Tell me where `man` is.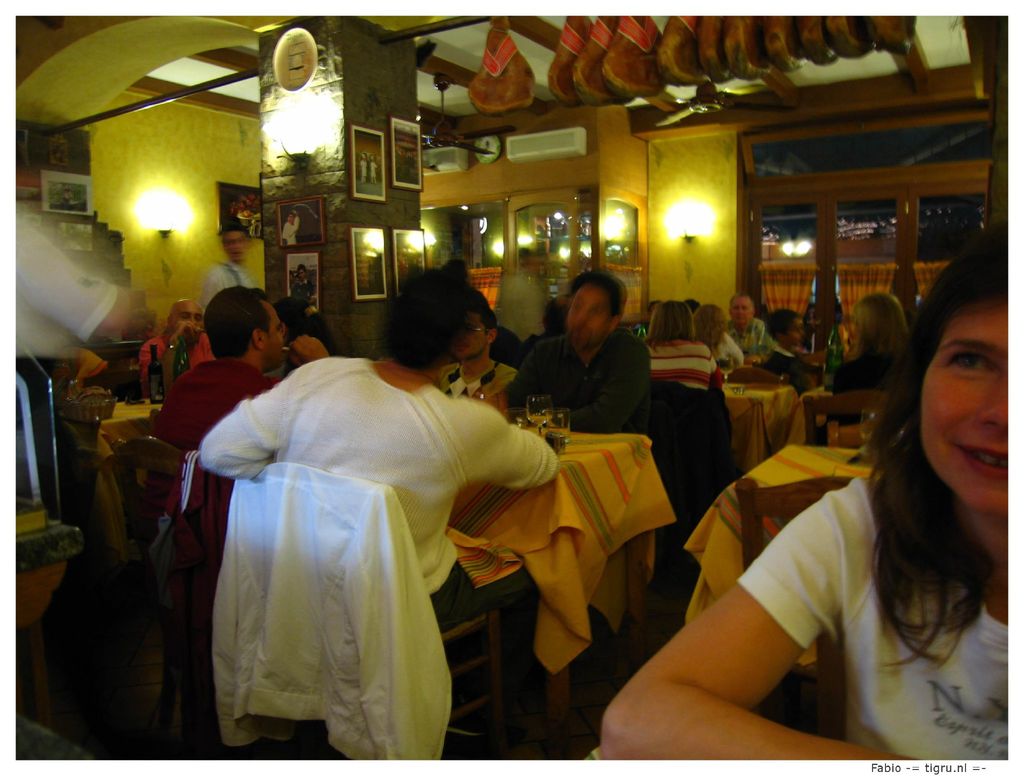
`man` is at box=[127, 292, 207, 404].
